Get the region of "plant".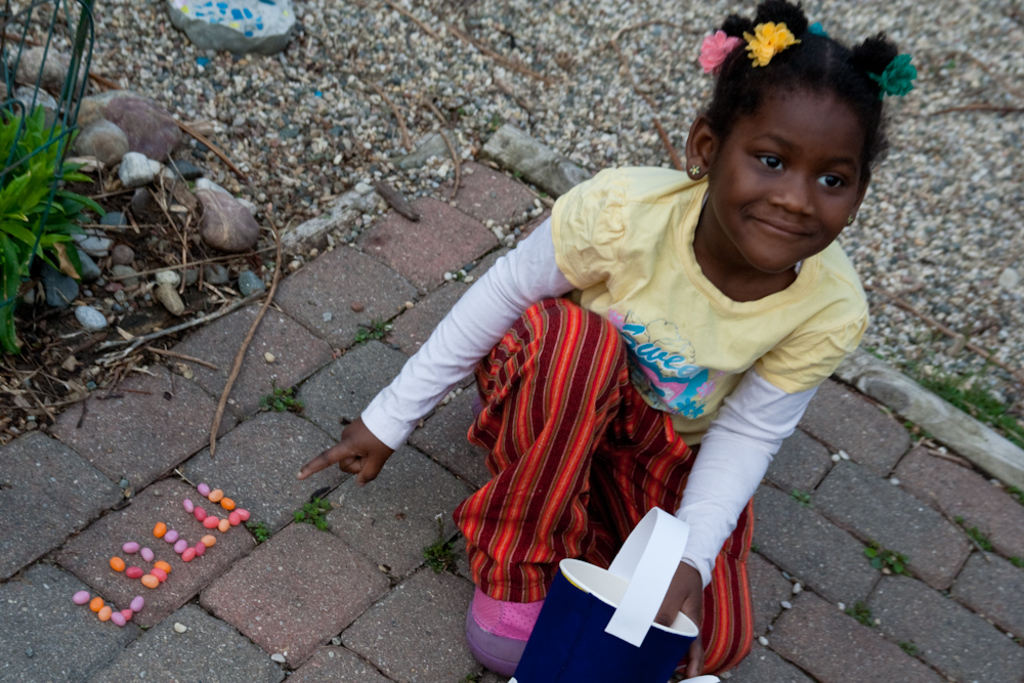
left=424, top=518, right=461, bottom=571.
